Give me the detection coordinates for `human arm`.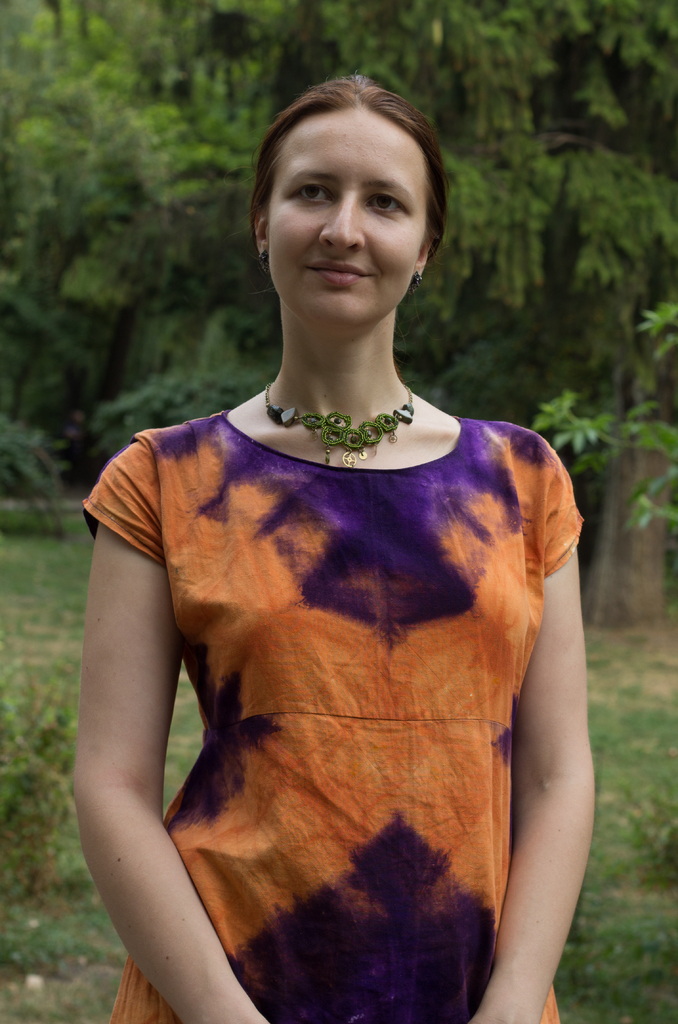
{"left": 52, "top": 437, "right": 229, "bottom": 1023}.
